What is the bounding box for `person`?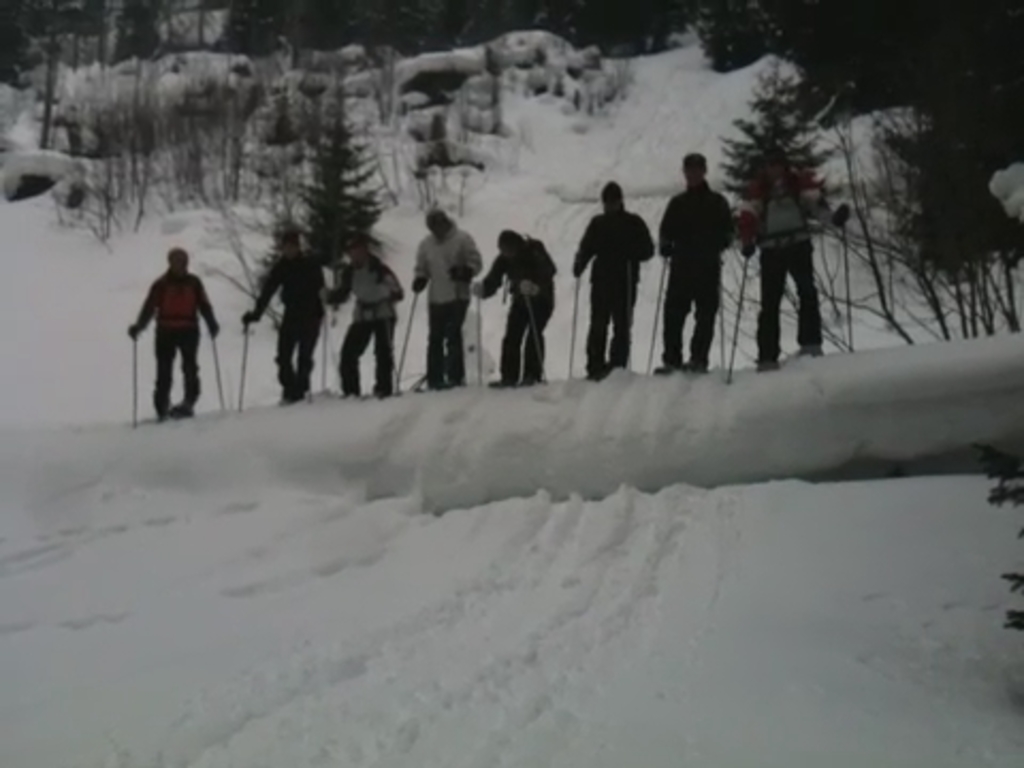
401:205:478:395.
